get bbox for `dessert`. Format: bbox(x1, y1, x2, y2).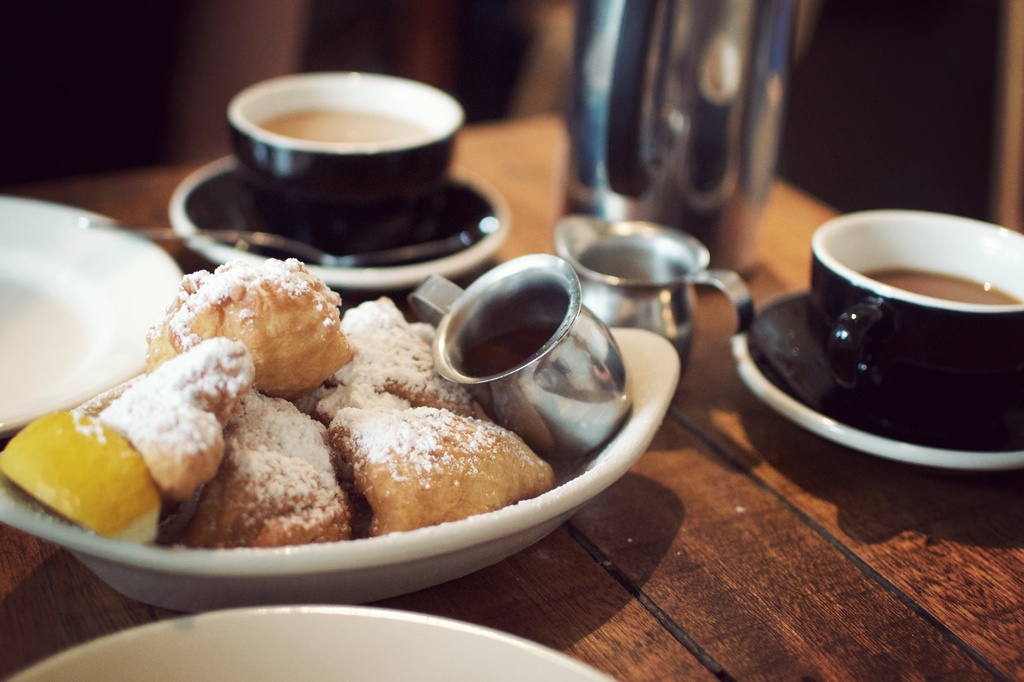
bbox(147, 271, 348, 400).
